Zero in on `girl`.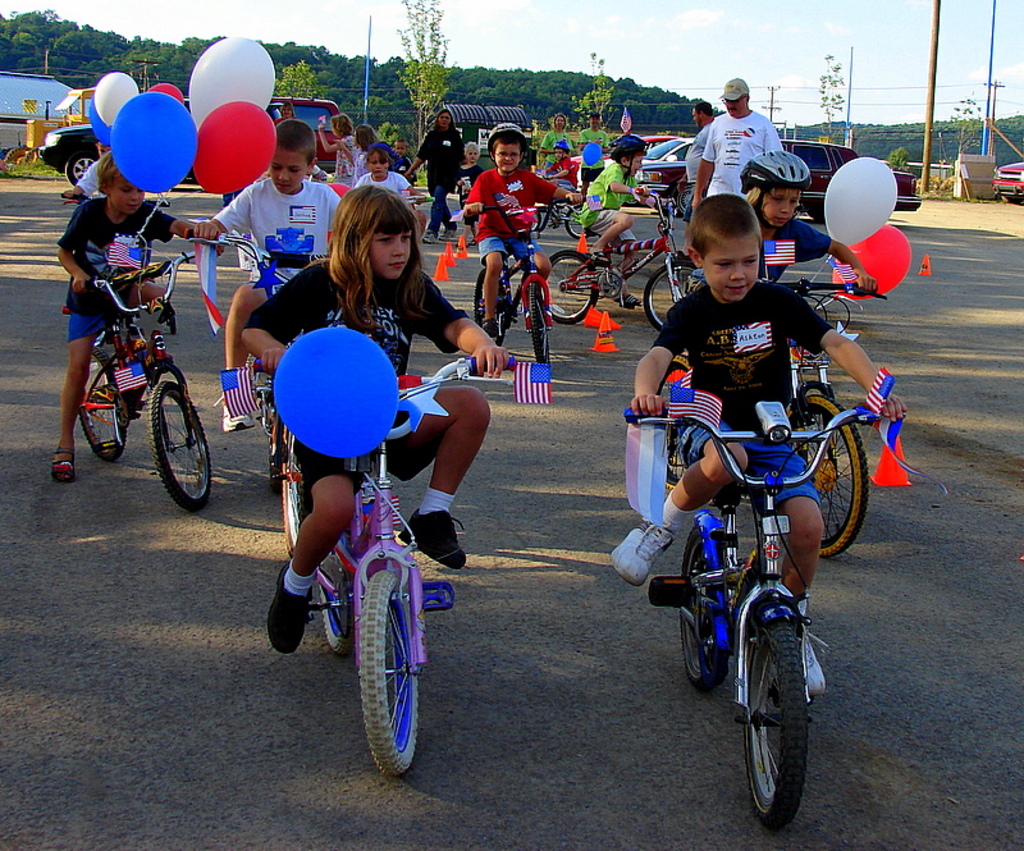
Zeroed in: (360,147,422,232).
